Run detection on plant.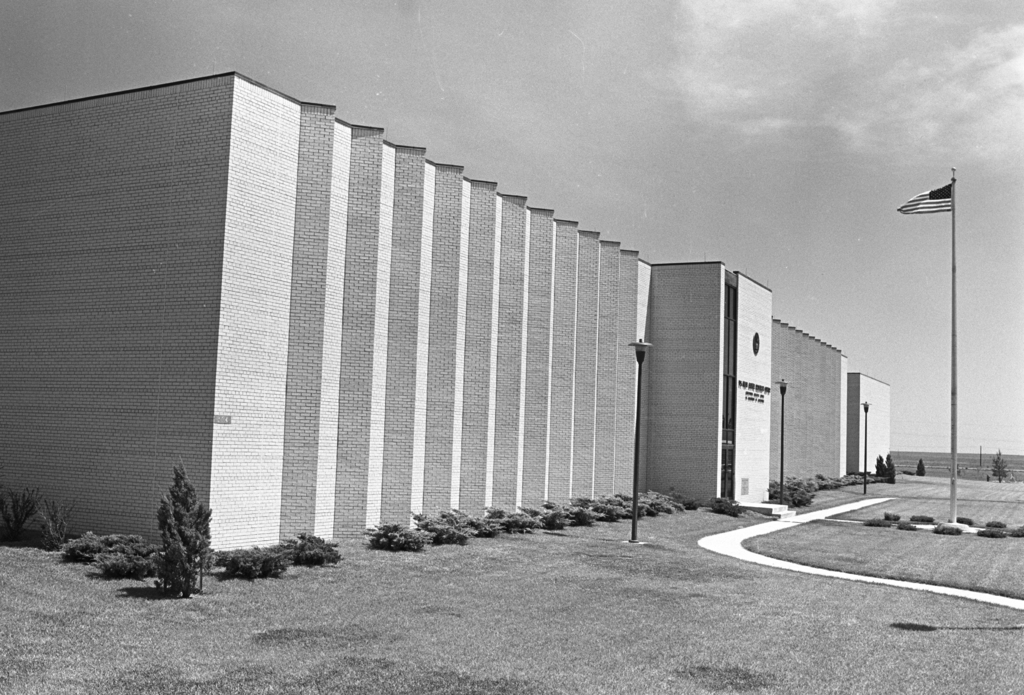
Result: pyautogui.locateOnScreen(913, 458, 927, 476).
